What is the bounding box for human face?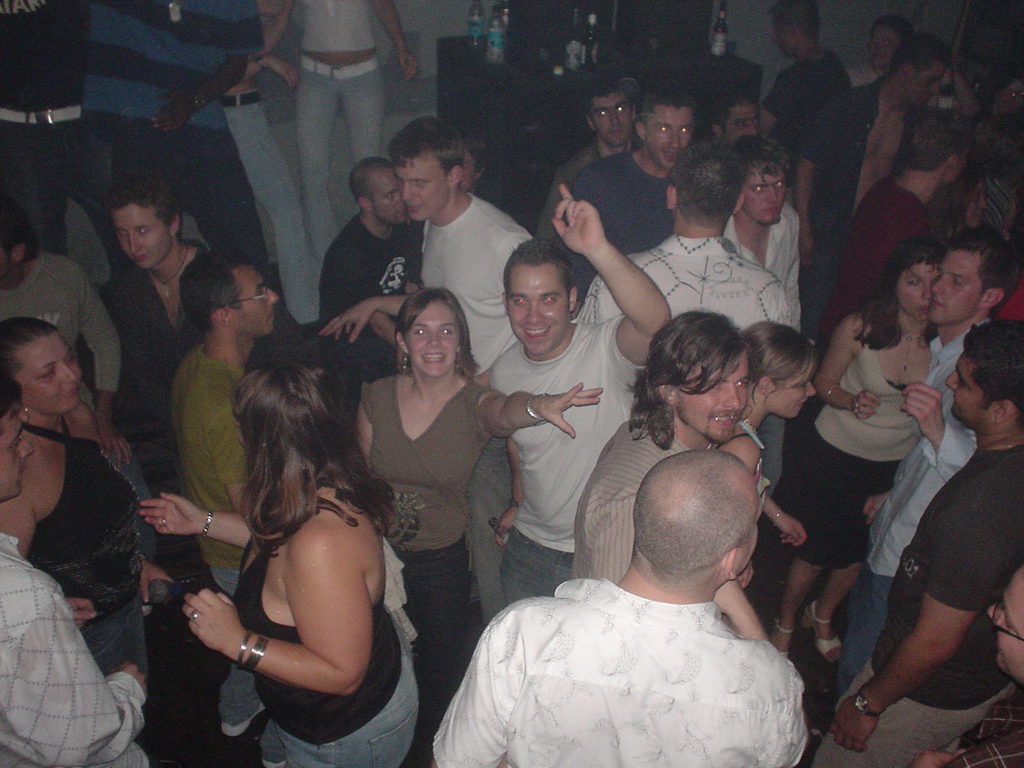
<box>115,200,175,266</box>.
